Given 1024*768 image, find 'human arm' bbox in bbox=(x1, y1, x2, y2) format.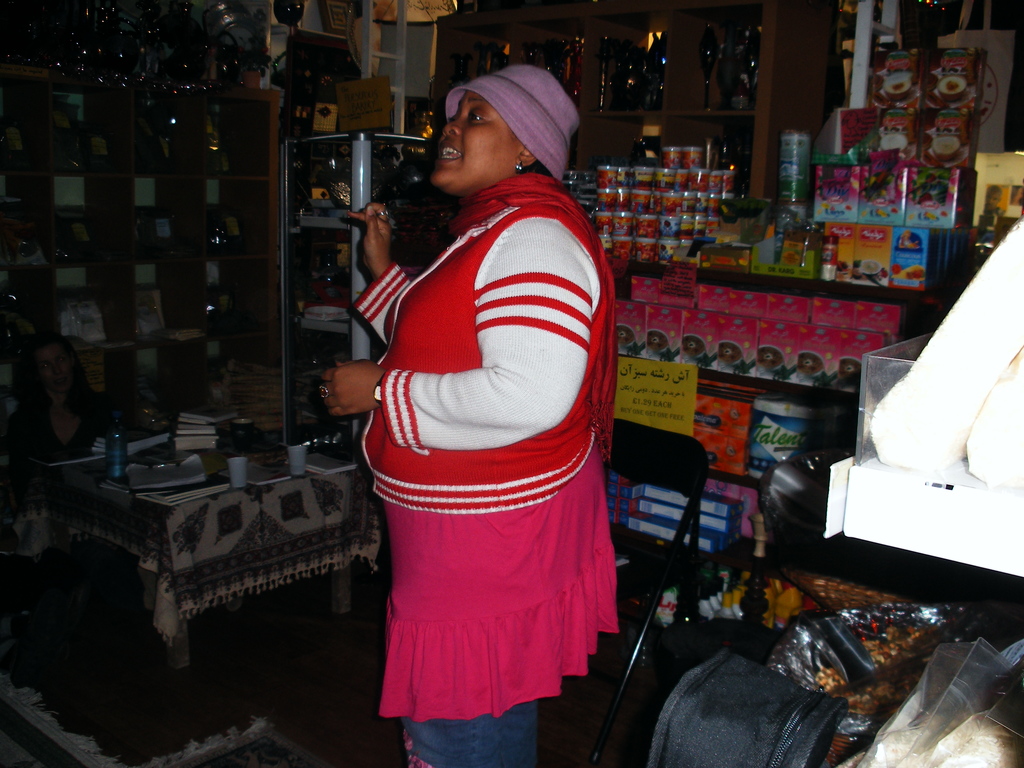
bbox=(316, 225, 589, 438).
